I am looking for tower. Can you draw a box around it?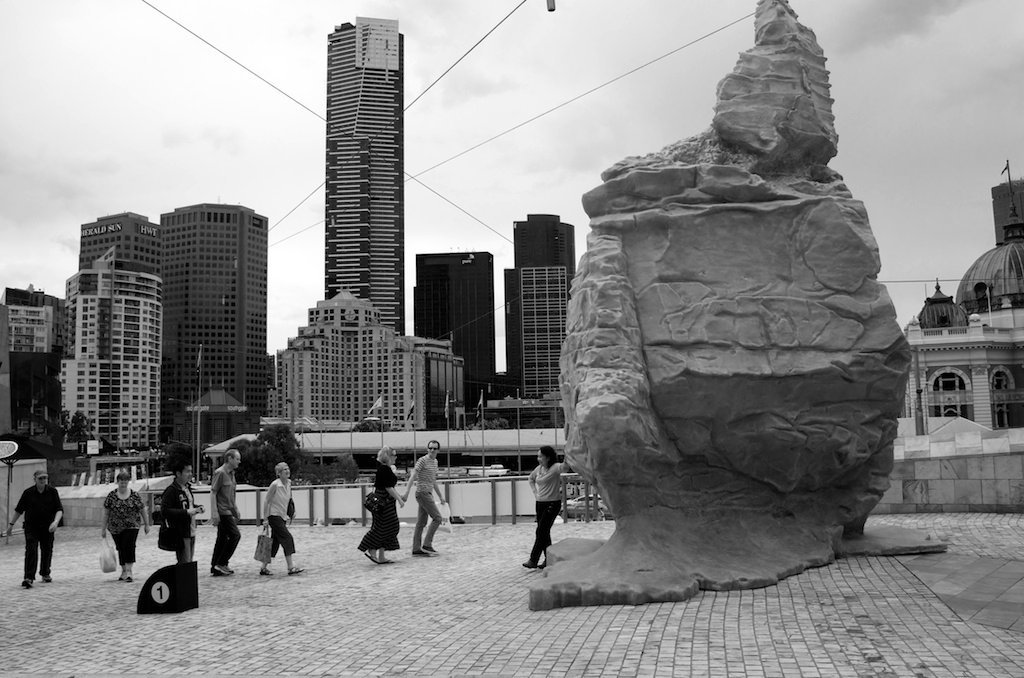
Sure, the bounding box is {"x1": 513, "y1": 215, "x2": 570, "y2": 312}.
